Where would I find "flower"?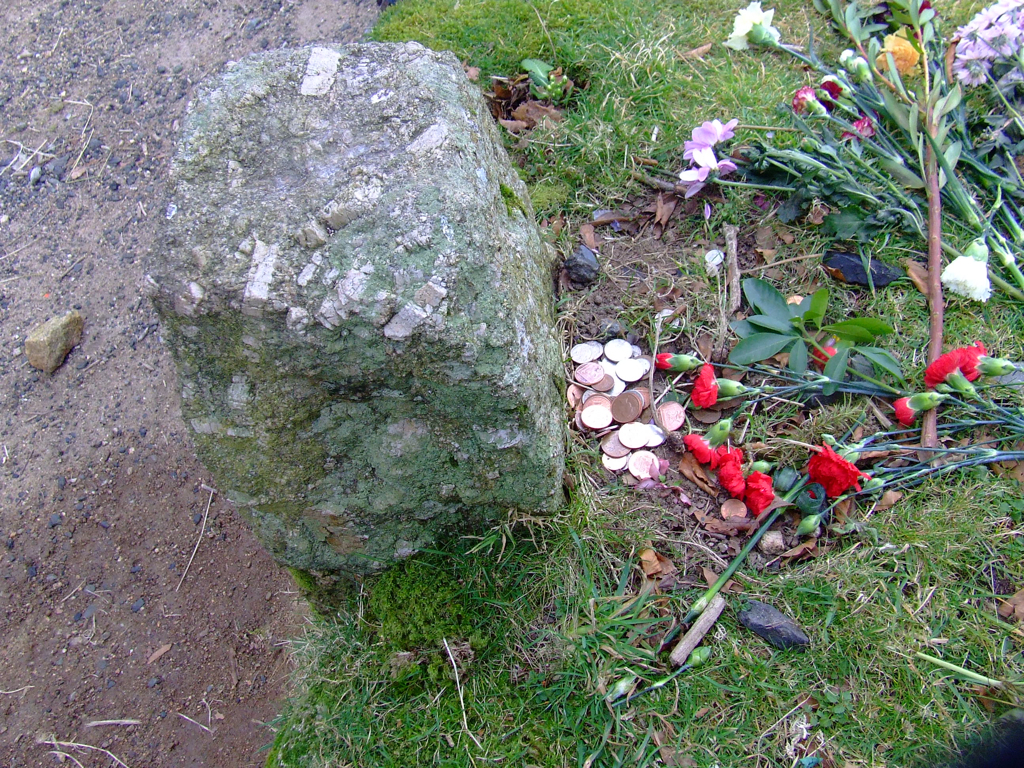
At 721 2 774 53.
